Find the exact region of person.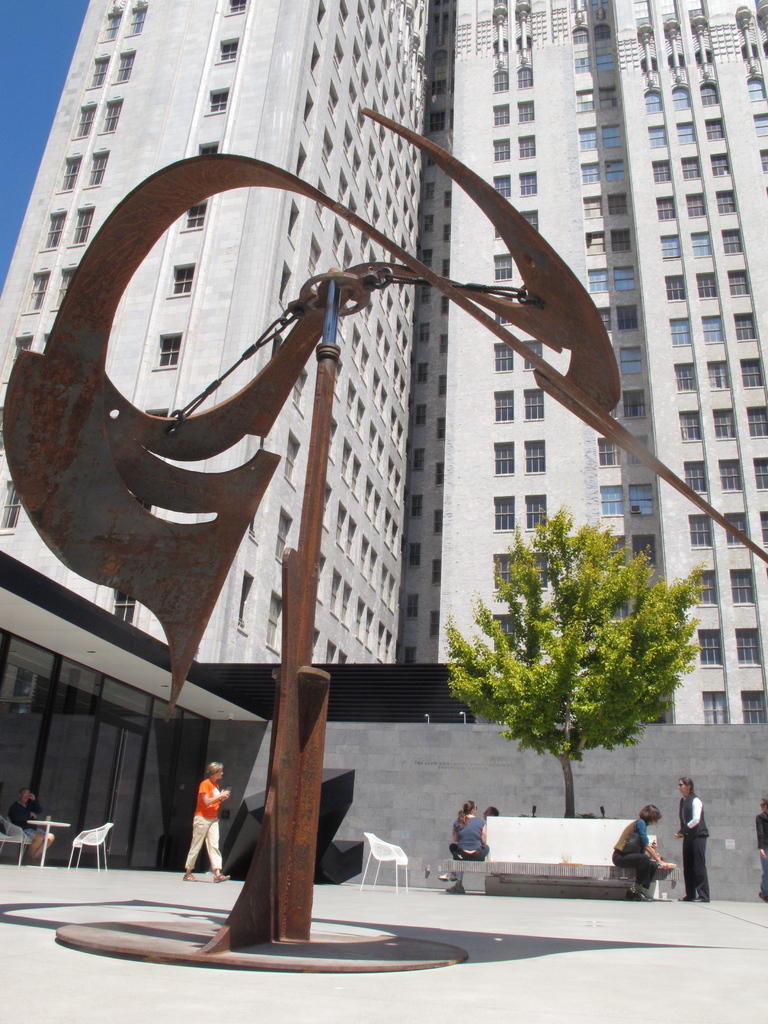
Exact region: box=[448, 801, 490, 862].
